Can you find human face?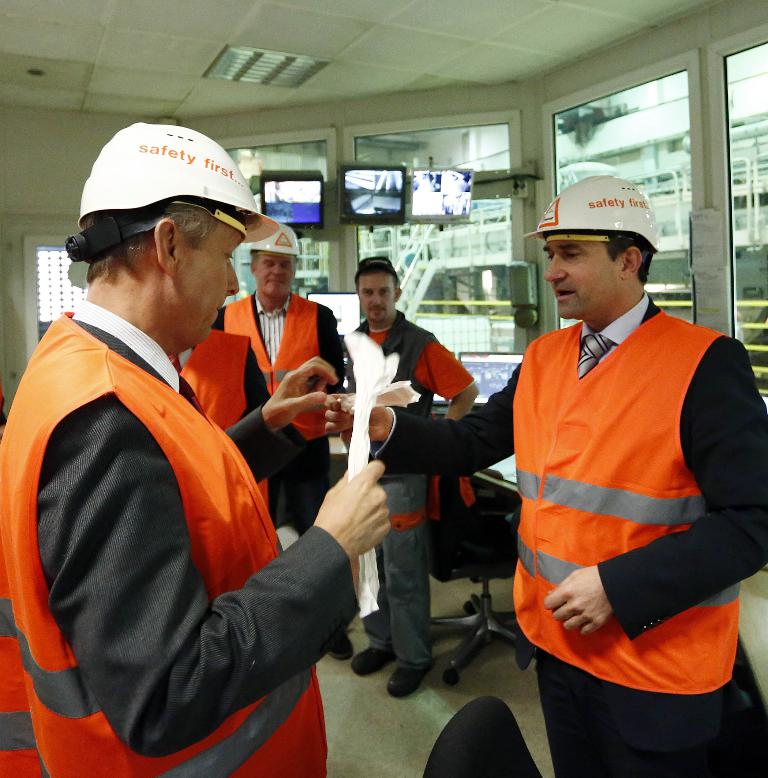
Yes, bounding box: x1=253, y1=251, x2=298, y2=297.
